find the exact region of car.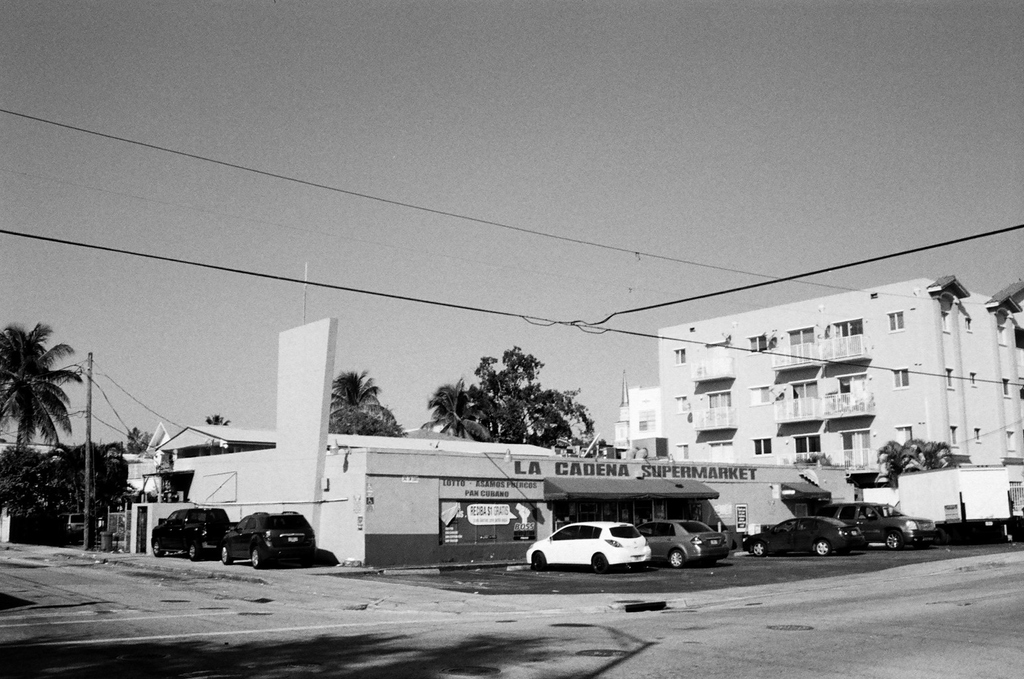
Exact region: x1=638, y1=518, x2=738, y2=569.
